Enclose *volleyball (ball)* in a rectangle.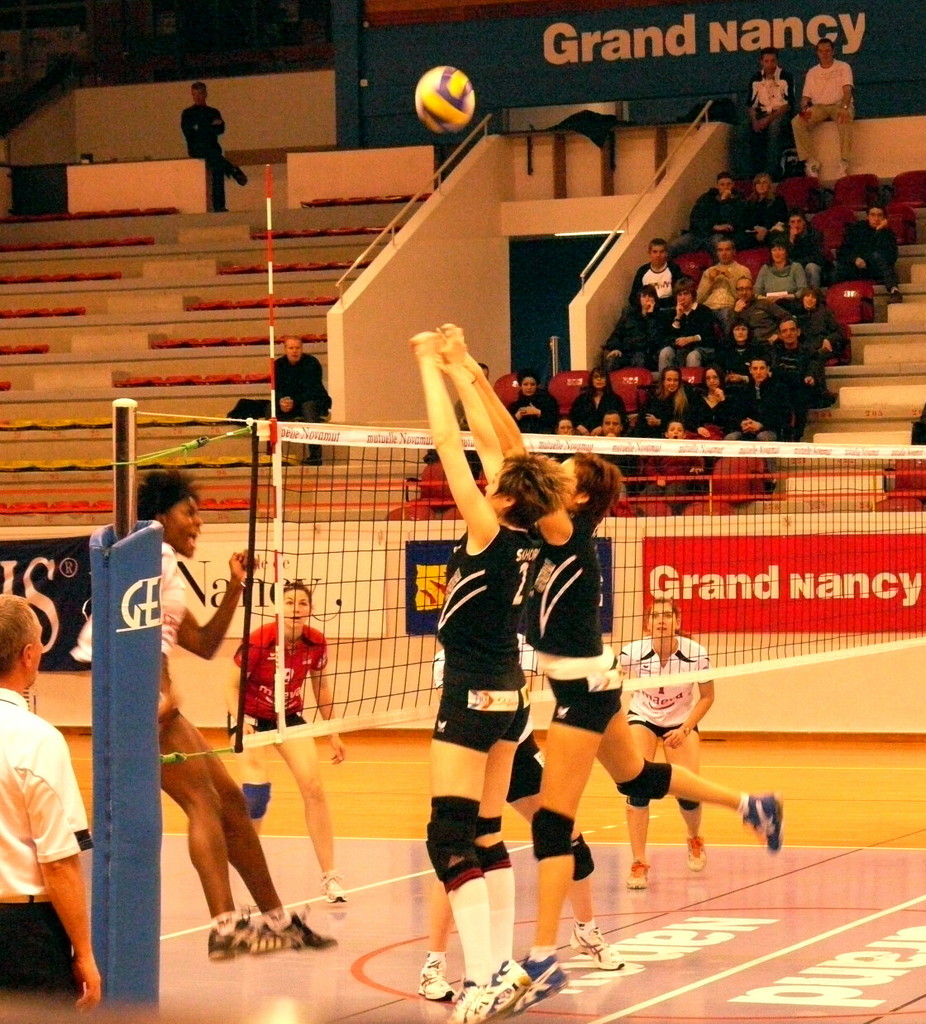
l=411, t=64, r=478, b=136.
